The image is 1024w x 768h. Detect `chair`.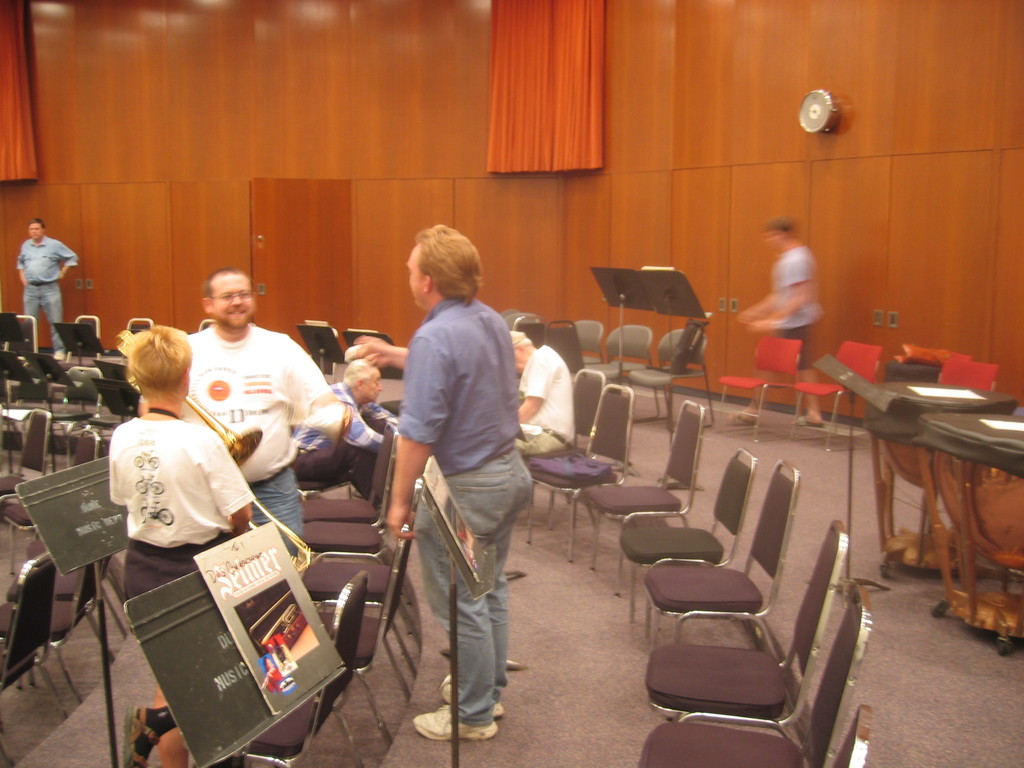
Detection: 287 522 382 548.
